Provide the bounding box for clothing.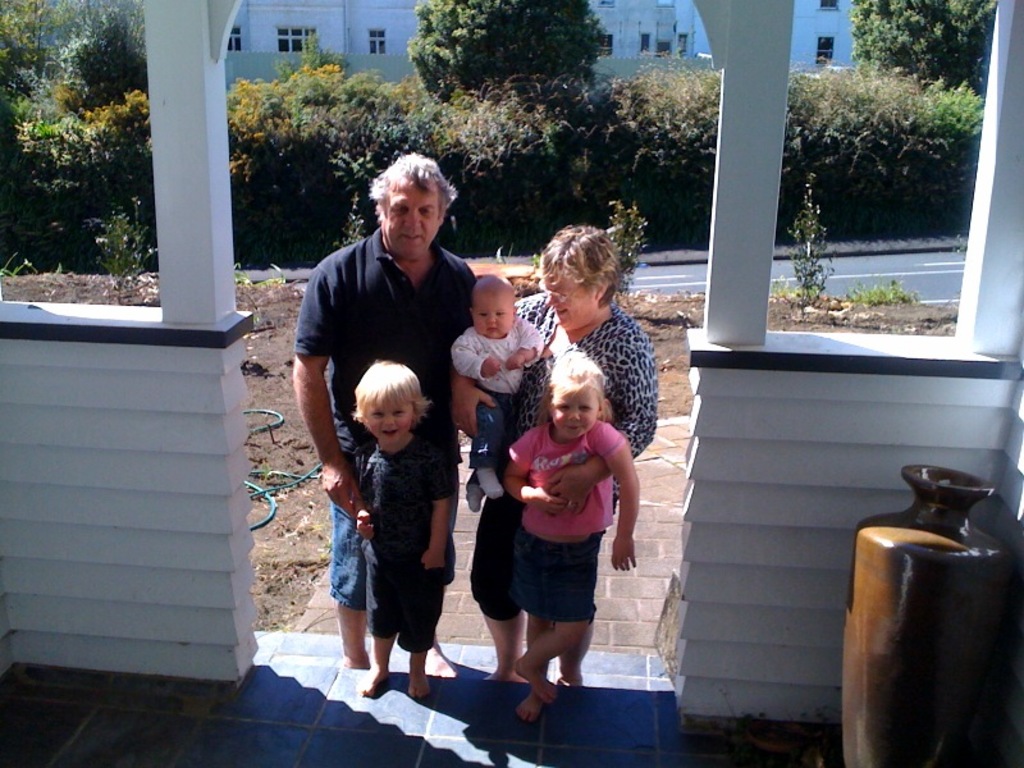
298 232 476 609.
